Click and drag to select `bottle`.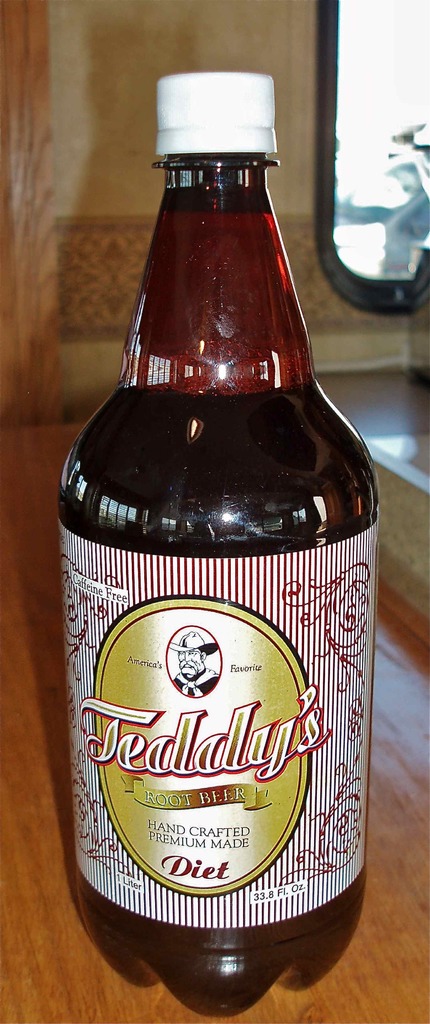
Selection: bbox(51, 66, 390, 1023).
